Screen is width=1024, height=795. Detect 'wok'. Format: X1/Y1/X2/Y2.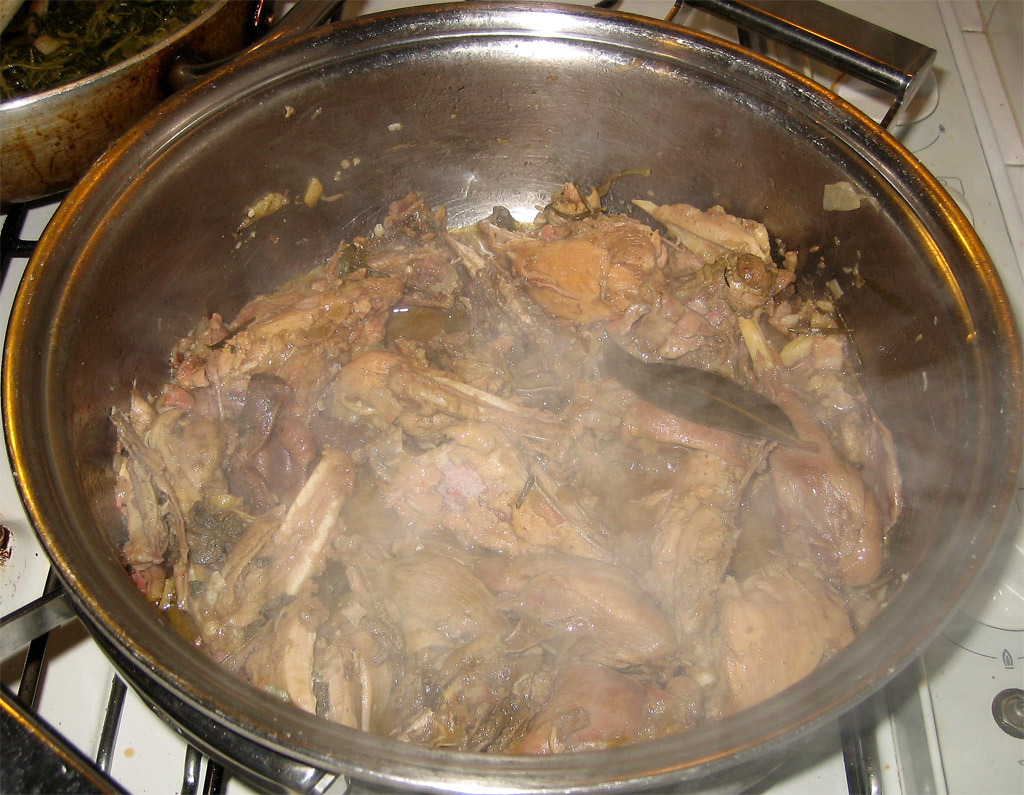
26/0/998/794.
